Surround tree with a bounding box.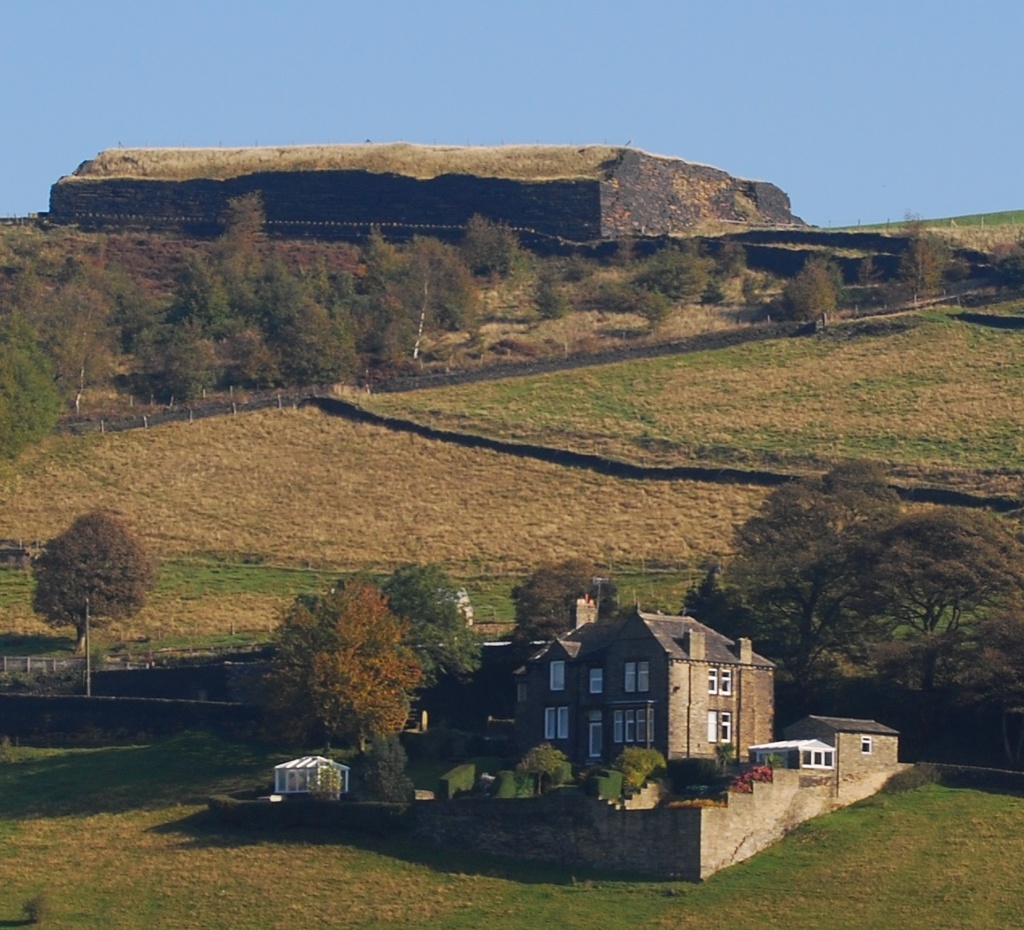
l=28, t=511, r=148, b=655.
